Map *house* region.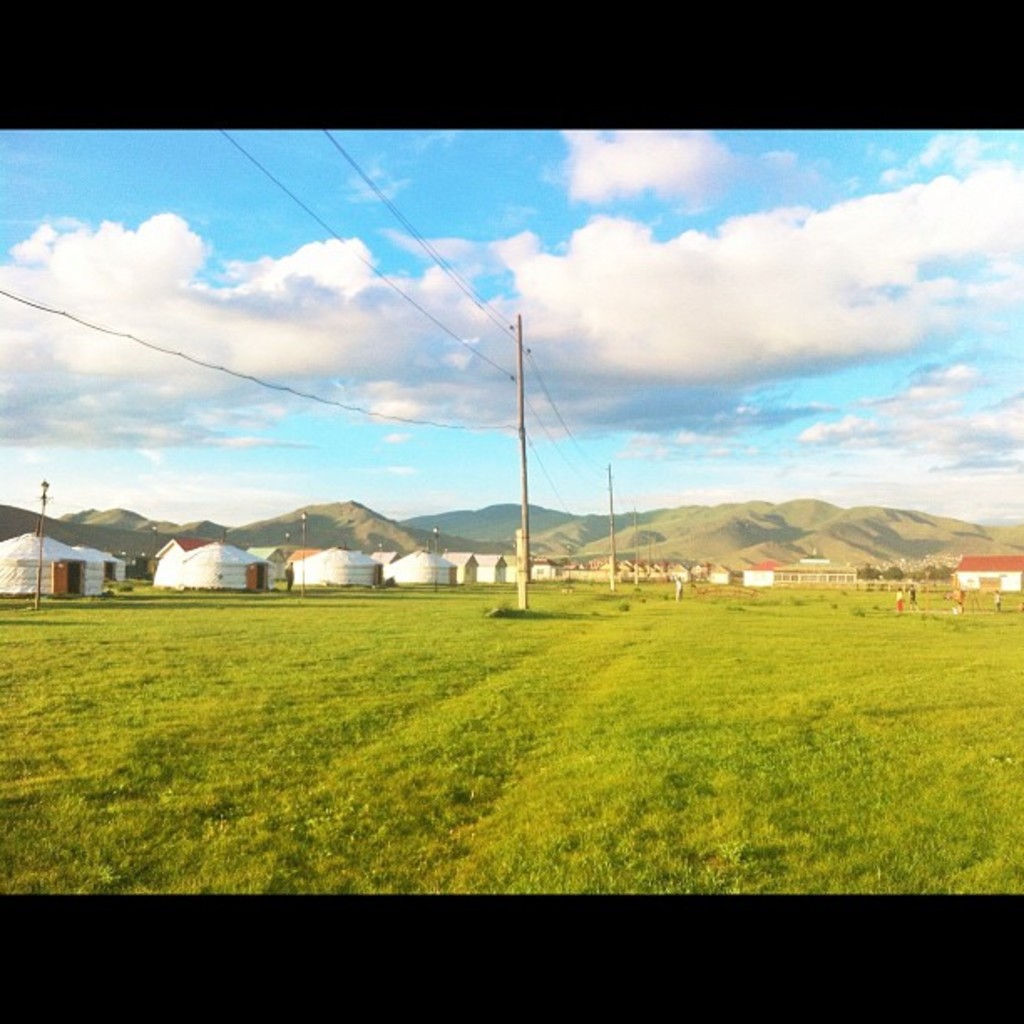
Mapped to Rect(5, 510, 131, 617).
